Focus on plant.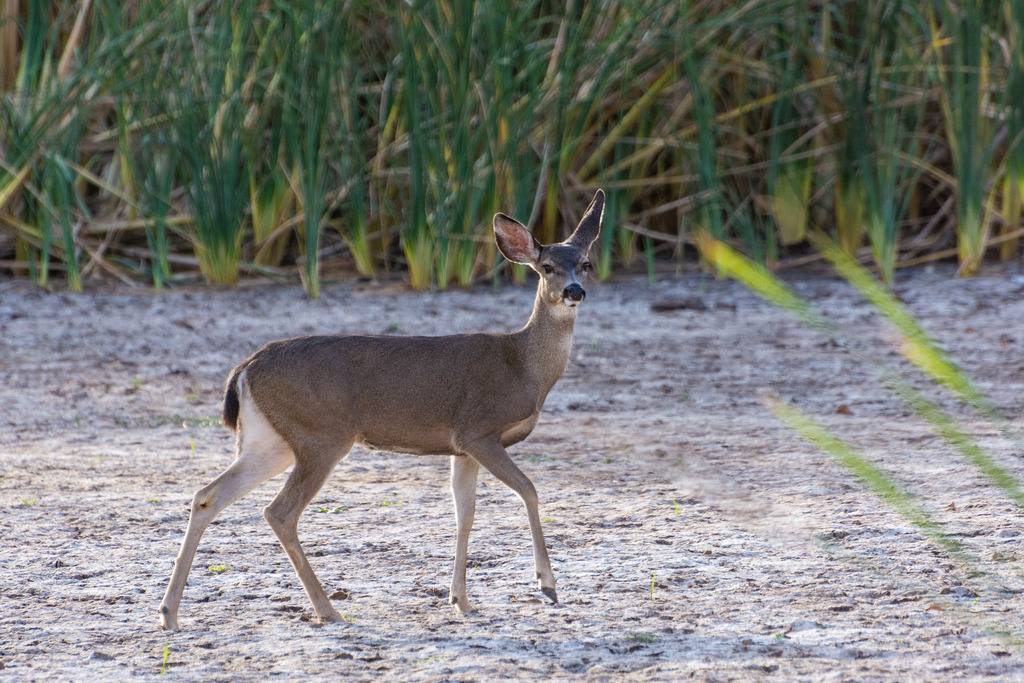
Focused at <region>188, 437, 198, 458</region>.
